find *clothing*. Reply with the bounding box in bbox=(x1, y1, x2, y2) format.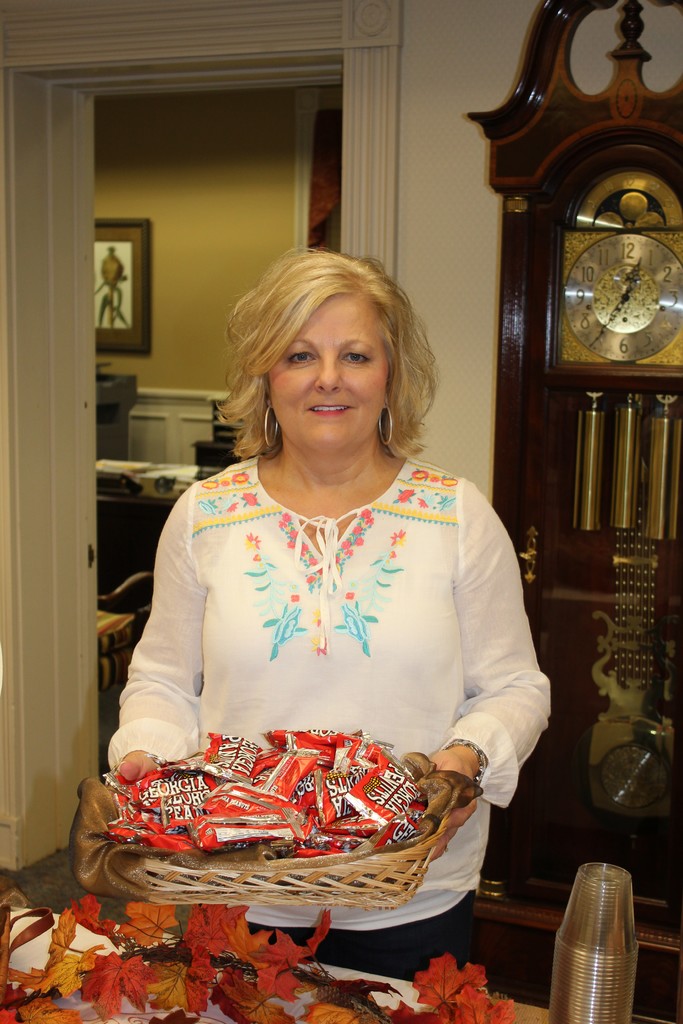
bbox=(103, 466, 552, 979).
